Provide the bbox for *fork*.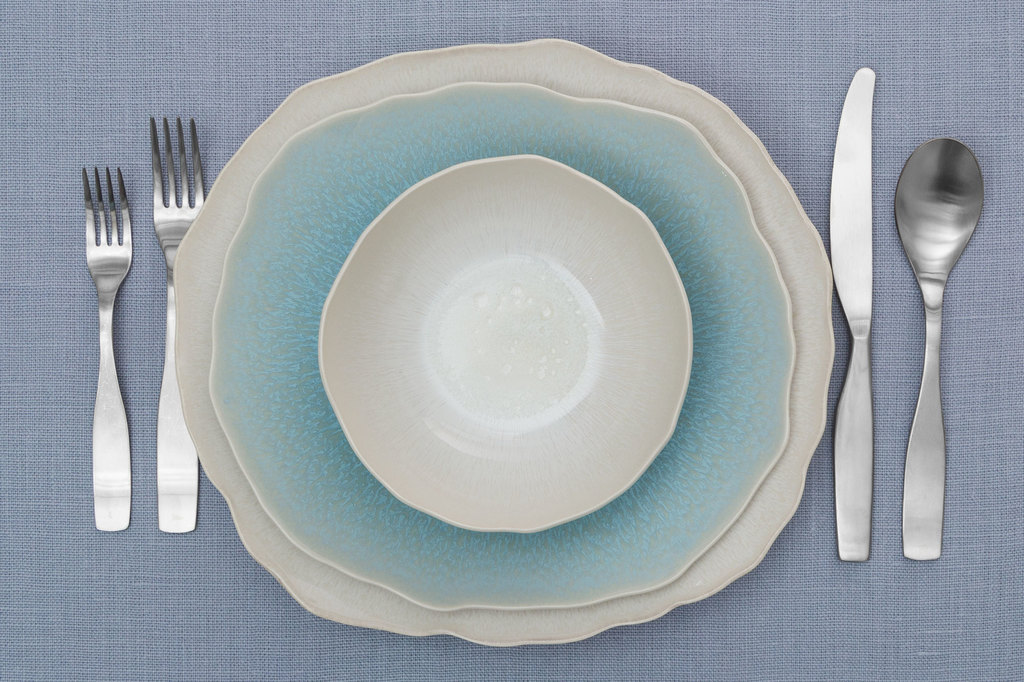
x1=151, y1=114, x2=208, y2=532.
